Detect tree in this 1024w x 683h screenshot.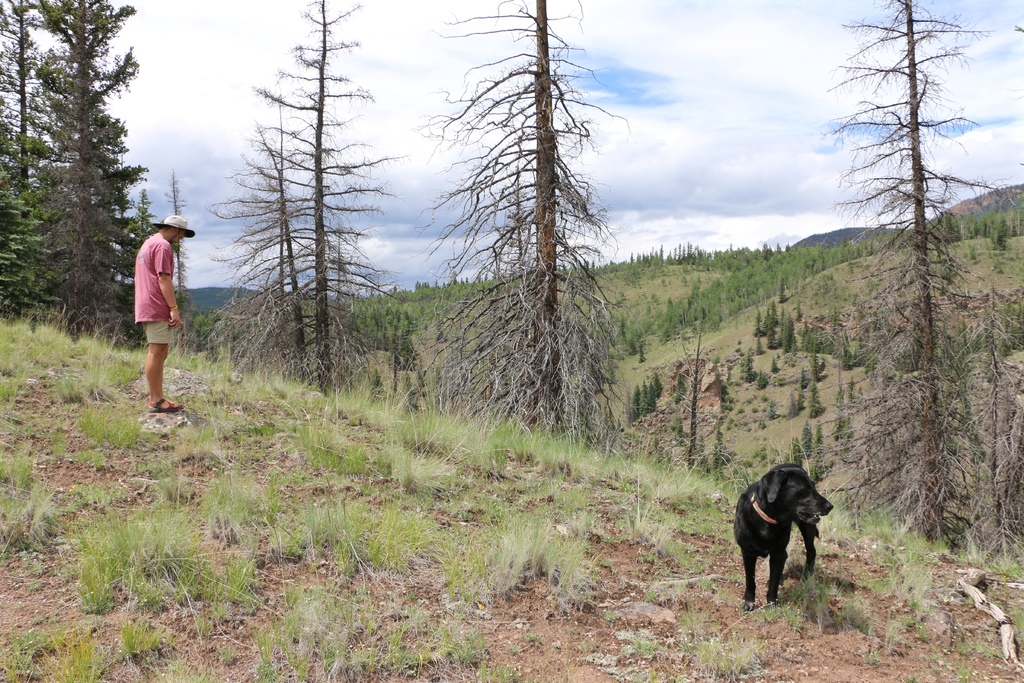
Detection: [659,309,723,462].
